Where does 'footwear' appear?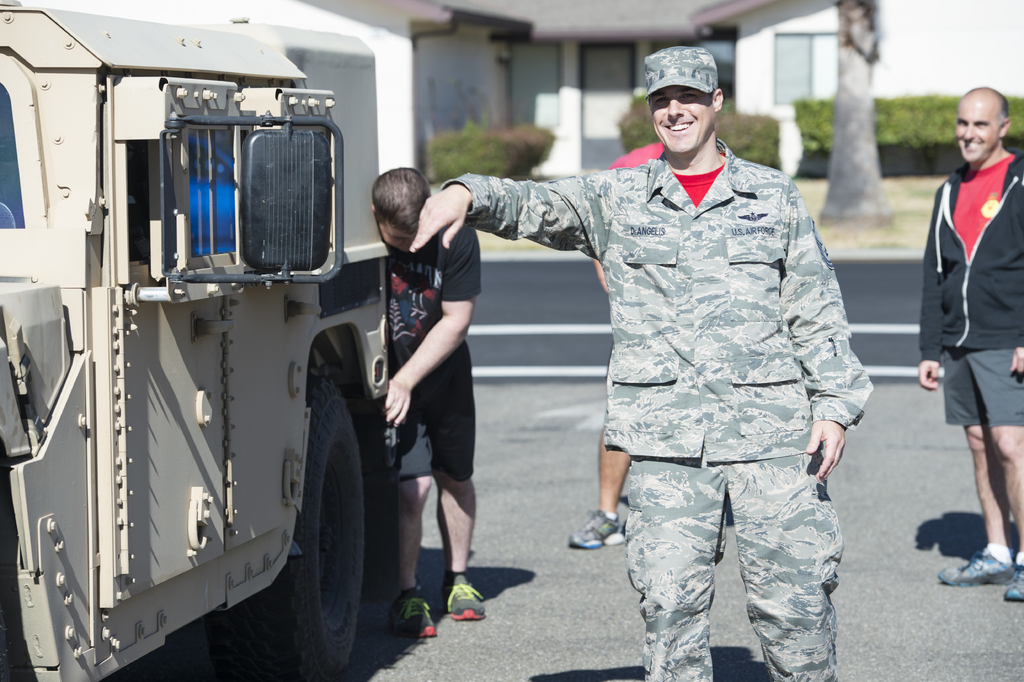
Appears at select_region(394, 577, 434, 642).
